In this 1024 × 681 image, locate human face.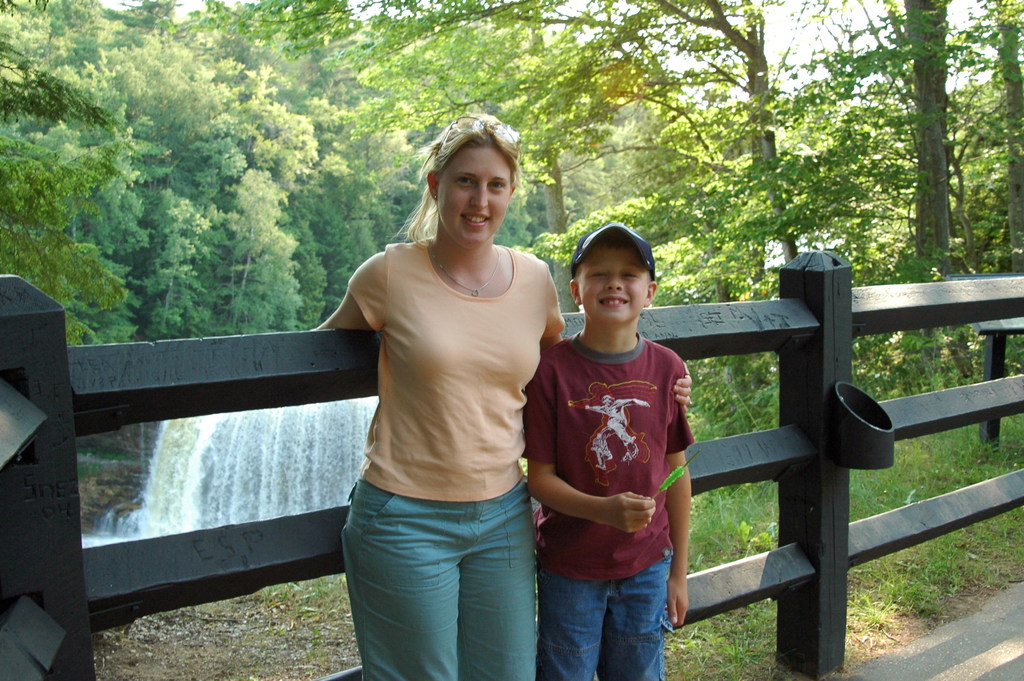
Bounding box: 576:244:650:328.
